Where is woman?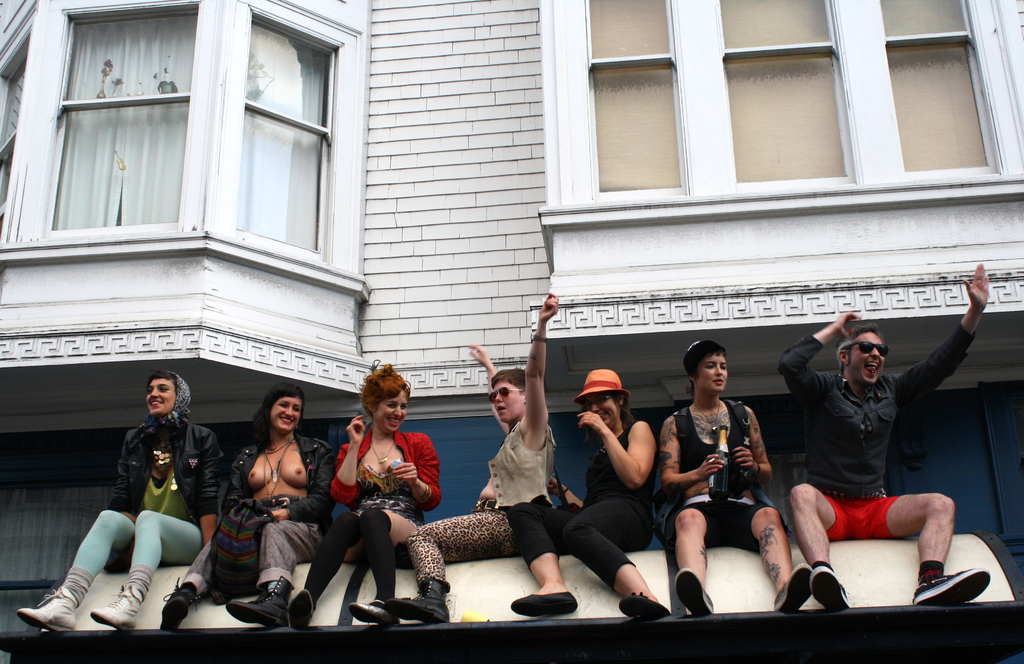
<region>319, 374, 433, 615</region>.
